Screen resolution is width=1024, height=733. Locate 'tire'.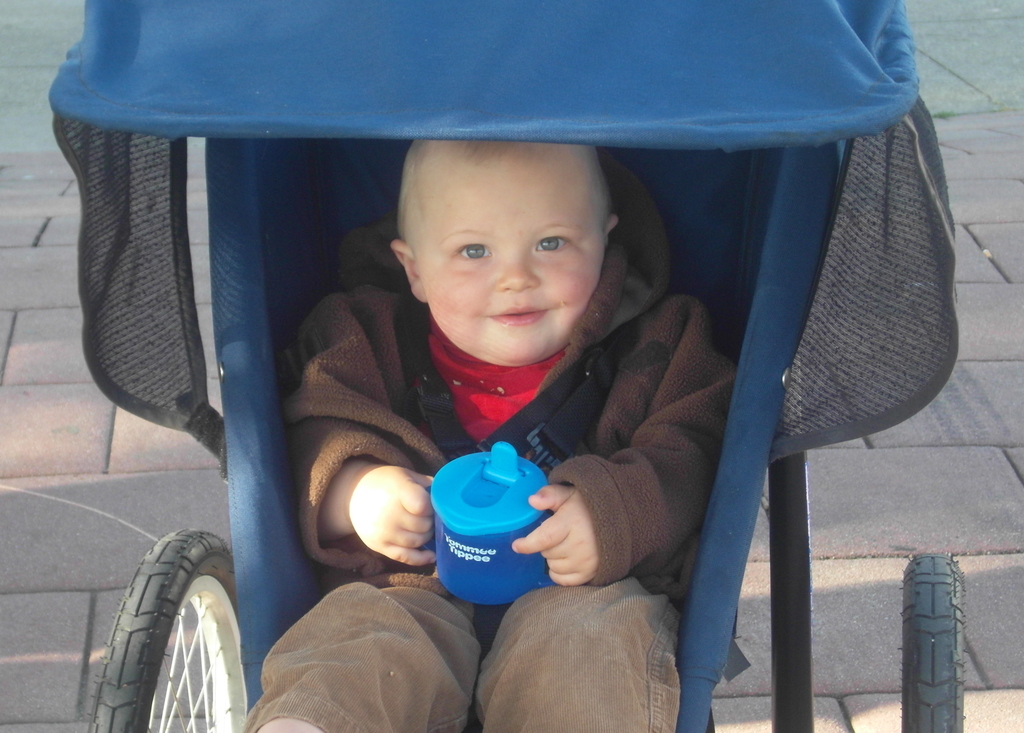
83 520 234 732.
